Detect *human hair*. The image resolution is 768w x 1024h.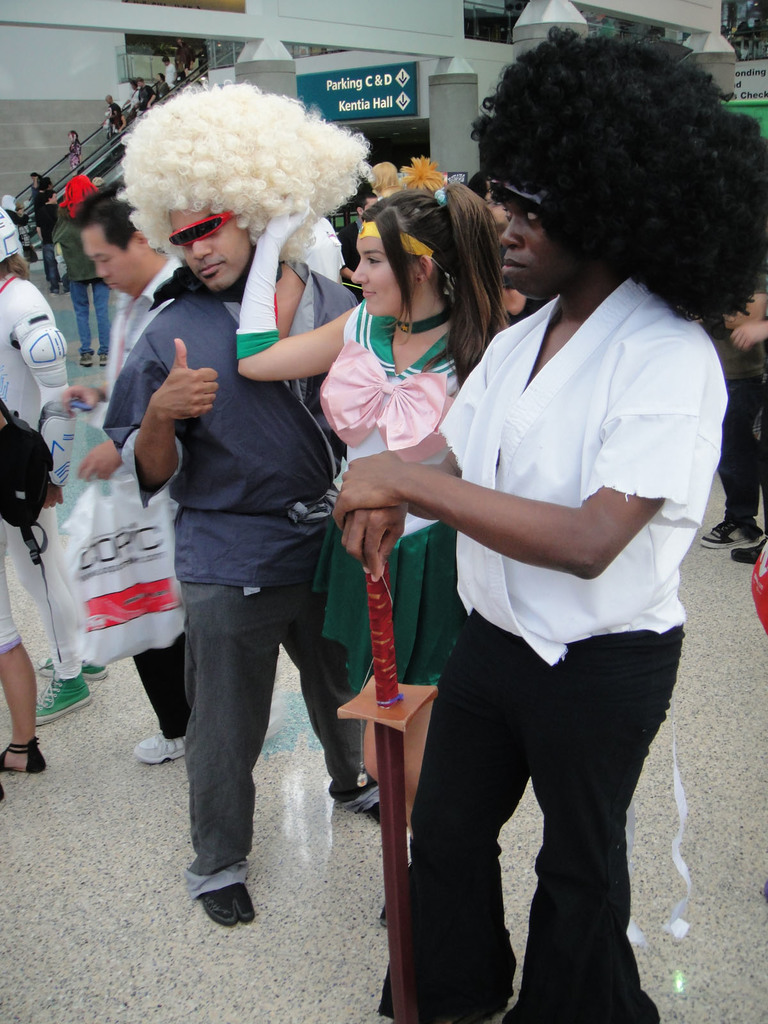
(44,192,56,203).
